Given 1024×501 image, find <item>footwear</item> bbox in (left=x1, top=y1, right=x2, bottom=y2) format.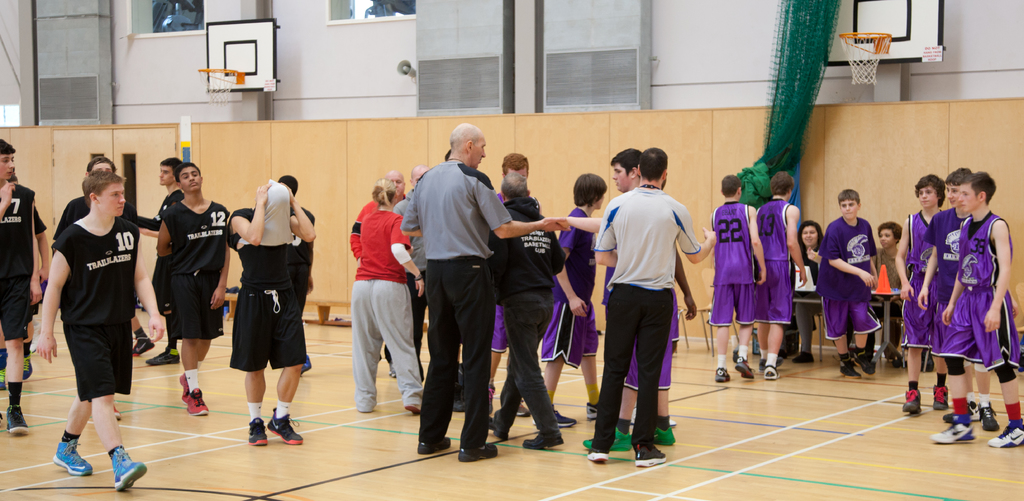
(left=413, top=437, right=451, bottom=454).
